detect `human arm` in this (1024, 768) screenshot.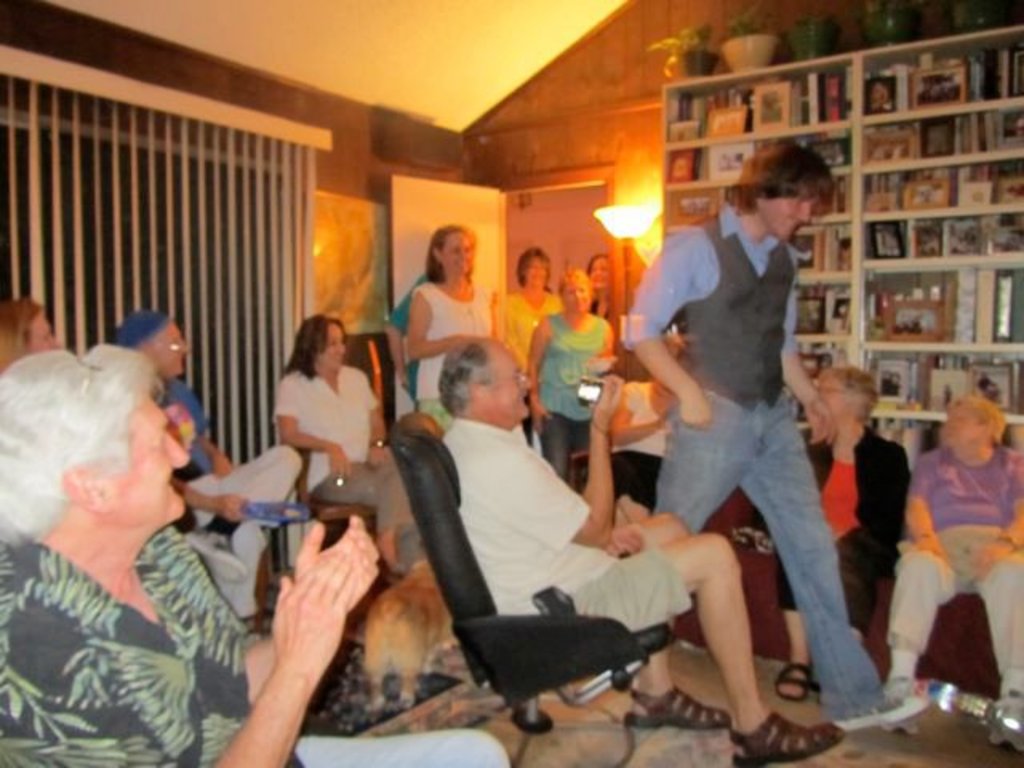
Detection: left=603, top=318, right=619, bottom=358.
